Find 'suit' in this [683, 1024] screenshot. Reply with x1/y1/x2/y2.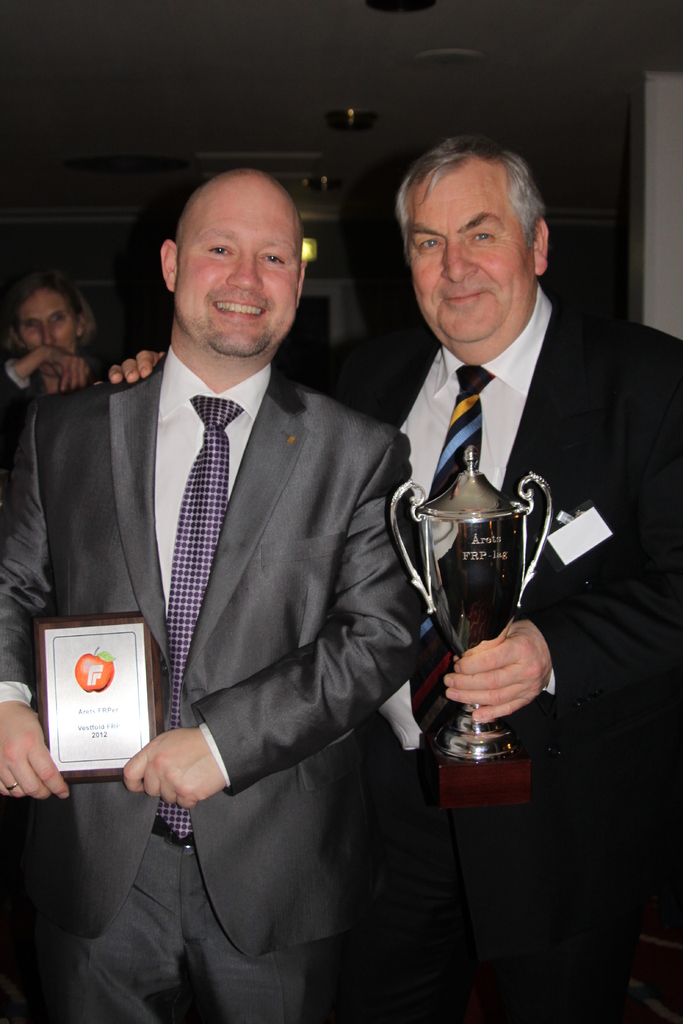
61/250/400/920.
